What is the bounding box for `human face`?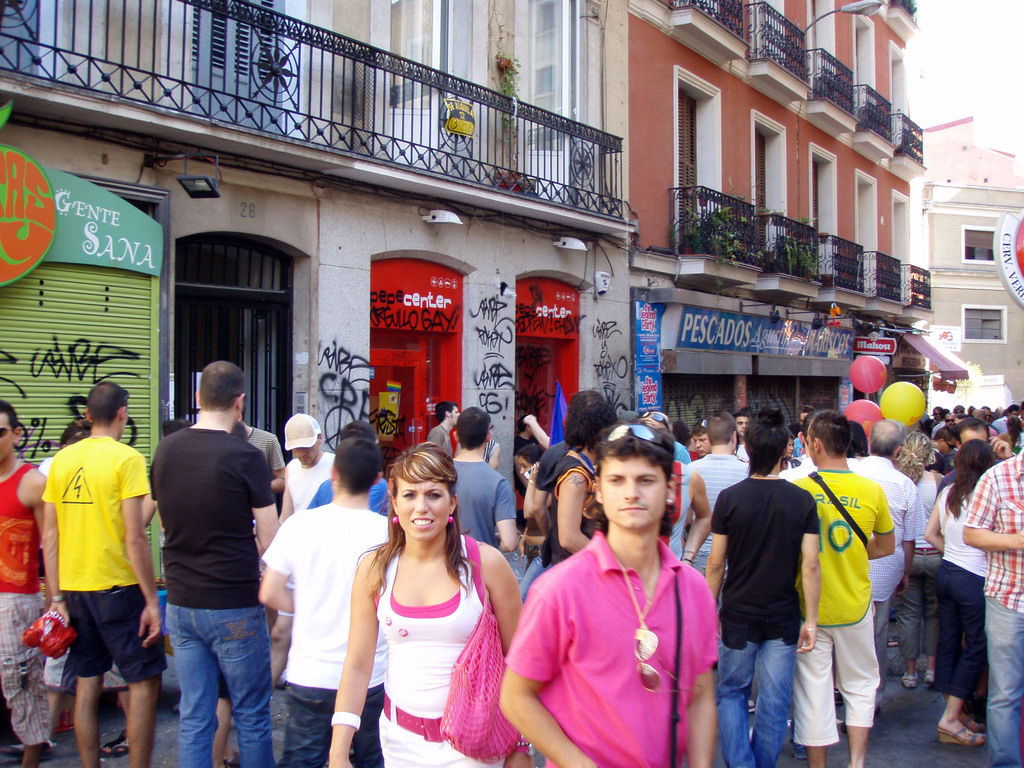
detection(957, 428, 991, 449).
